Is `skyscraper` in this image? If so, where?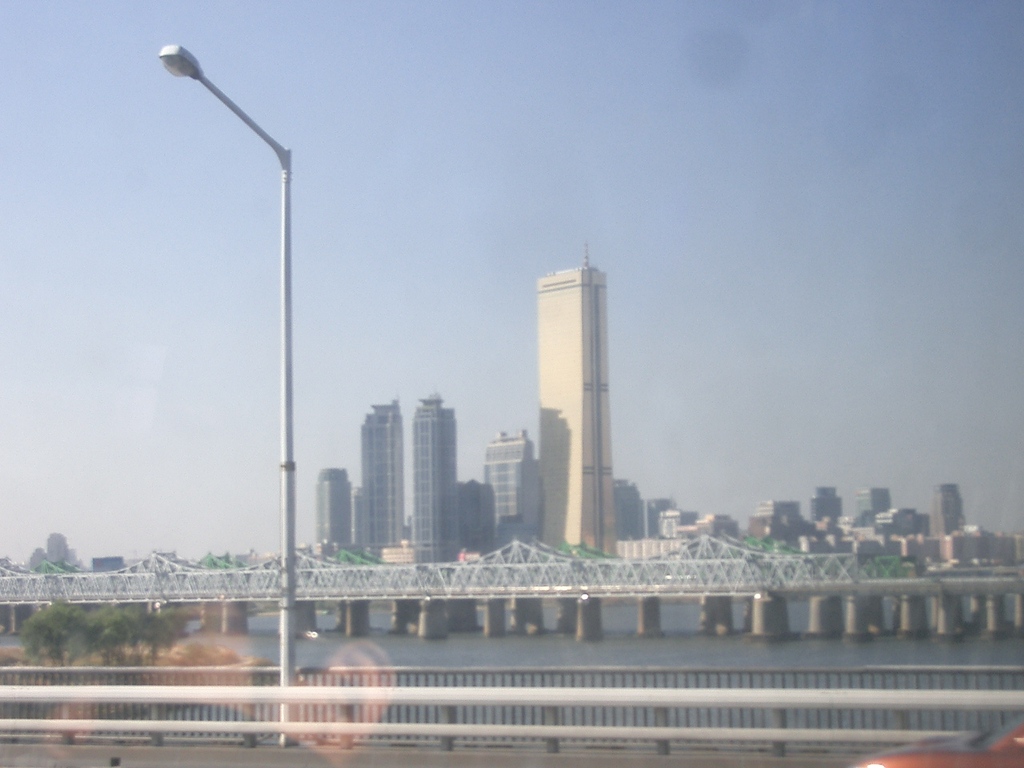
Yes, at <region>530, 240, 608, 563</region>.
